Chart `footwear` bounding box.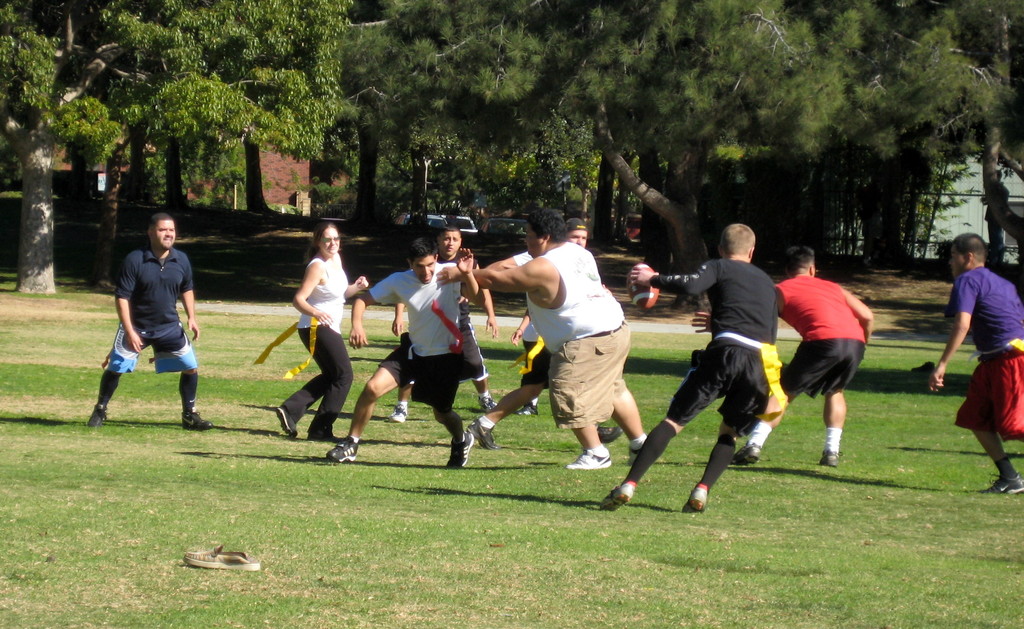
Charted: (390,404,411,422).
